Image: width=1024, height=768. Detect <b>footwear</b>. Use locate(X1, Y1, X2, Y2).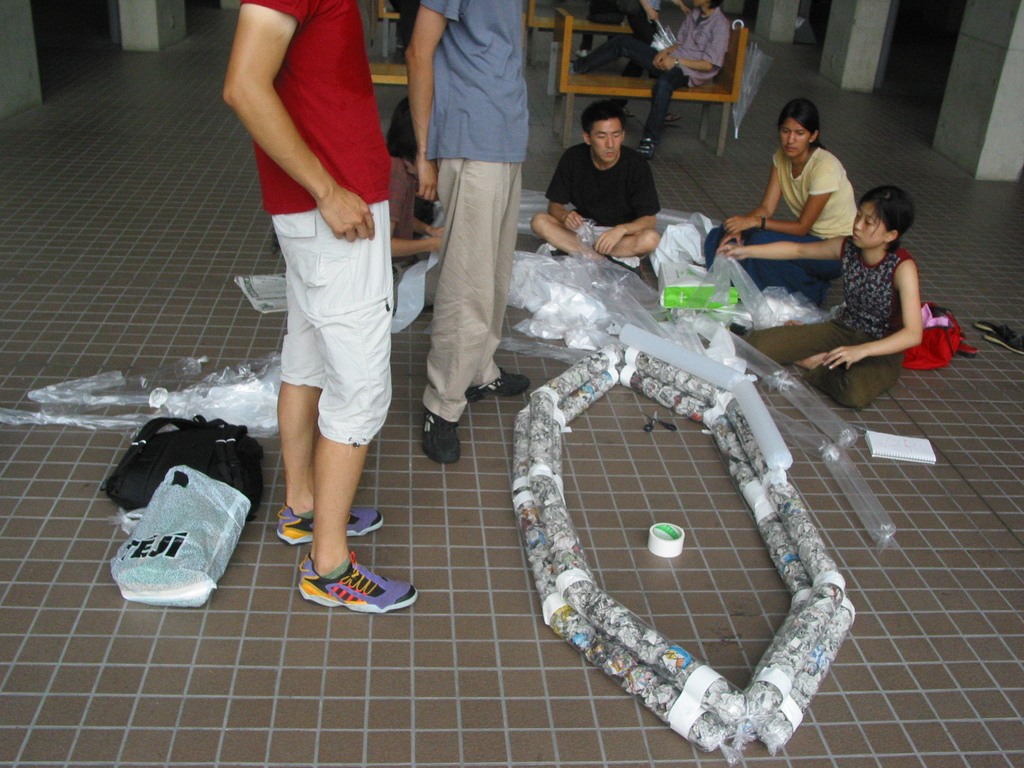
locate(462, 365, 535, 410).
